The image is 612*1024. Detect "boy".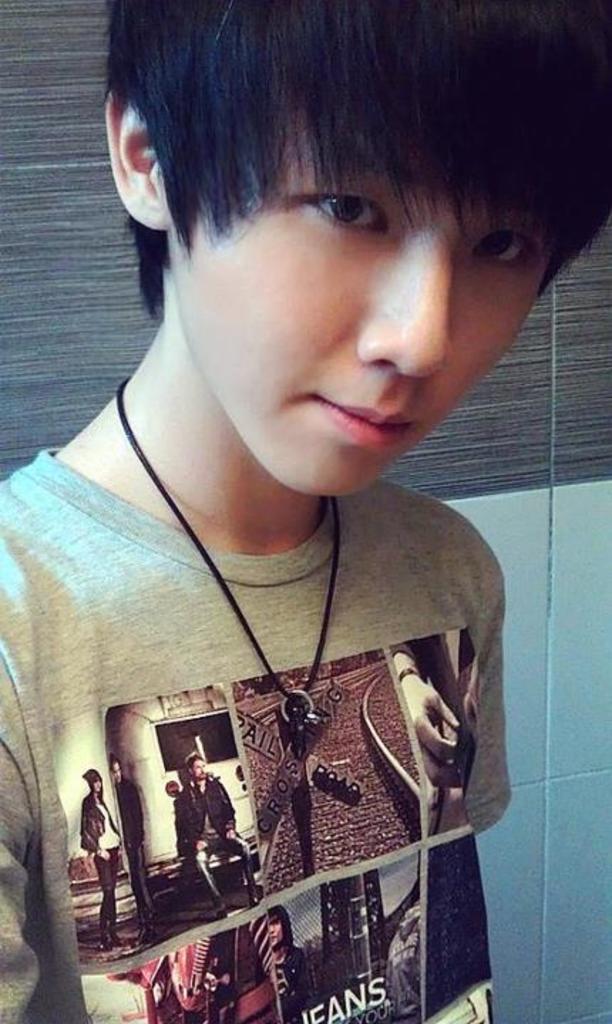
Detection: BBox(0, 0, 611, 1023).
